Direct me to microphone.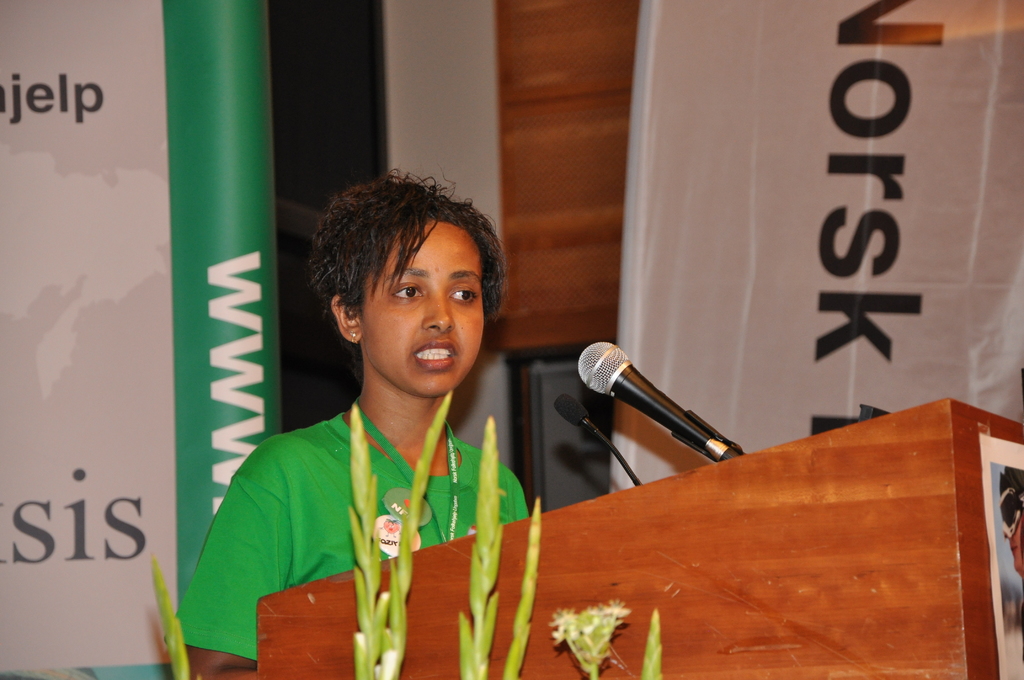
Direction: Rect(577, 342, 745, 469).
